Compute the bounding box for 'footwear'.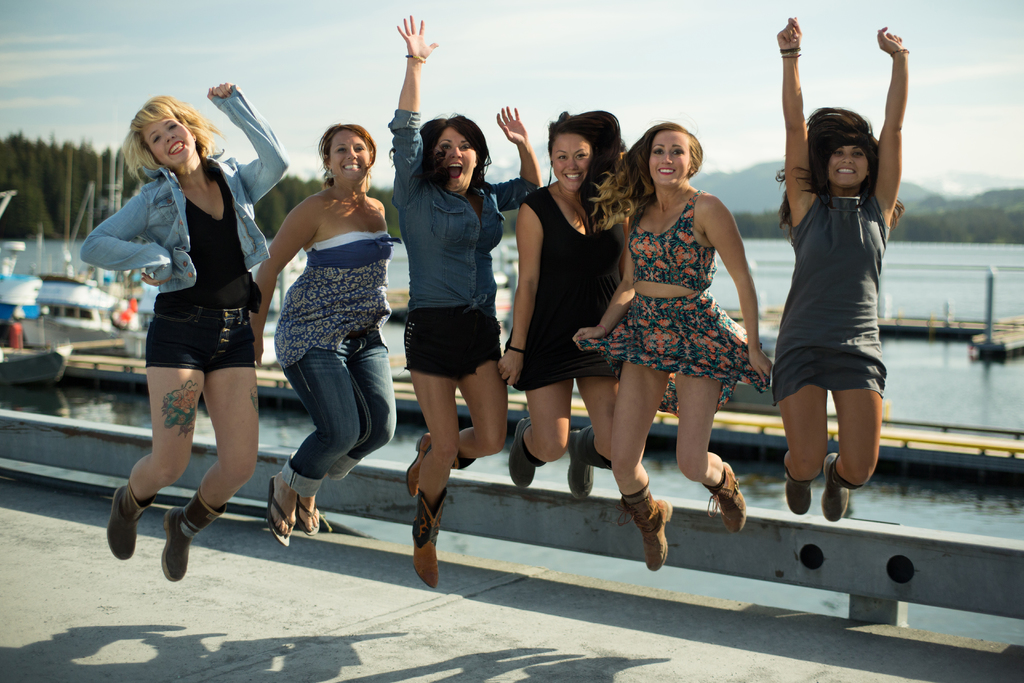
{"left": 700, "top": 462, "right": 746, "bottom": 536}.
